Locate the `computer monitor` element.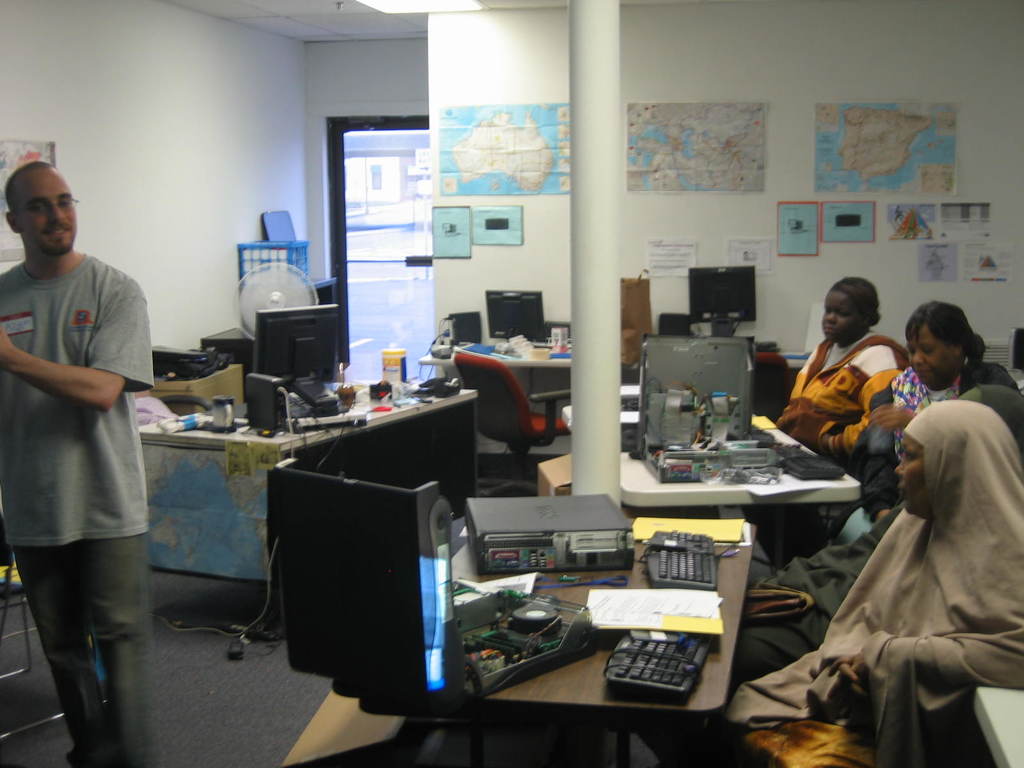
Element bbox: 256 308 340 410.
